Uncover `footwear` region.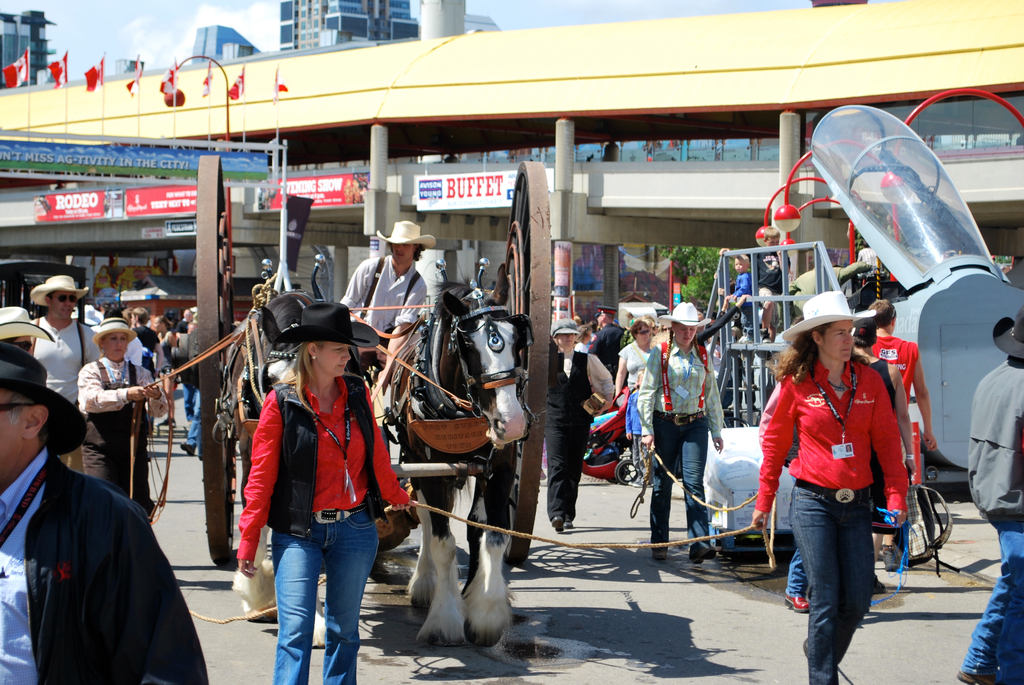
Uncovered: (692,549,719,567).
